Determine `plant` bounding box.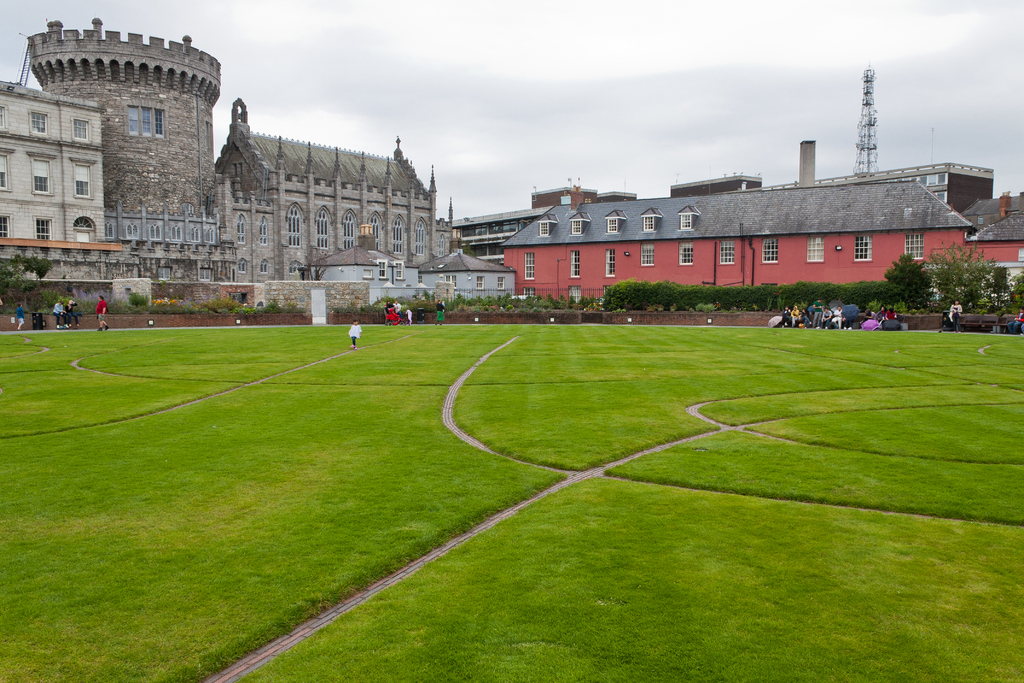
Determined: locate(102, 296, 141, 311).
